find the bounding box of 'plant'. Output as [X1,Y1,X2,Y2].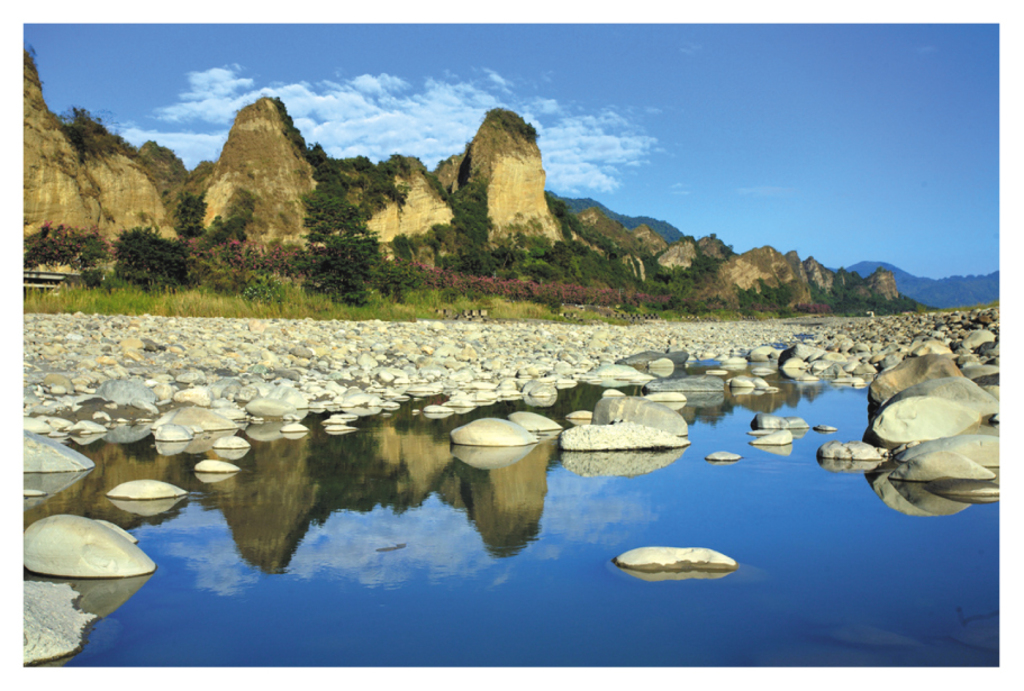
[454,142,470,178].
